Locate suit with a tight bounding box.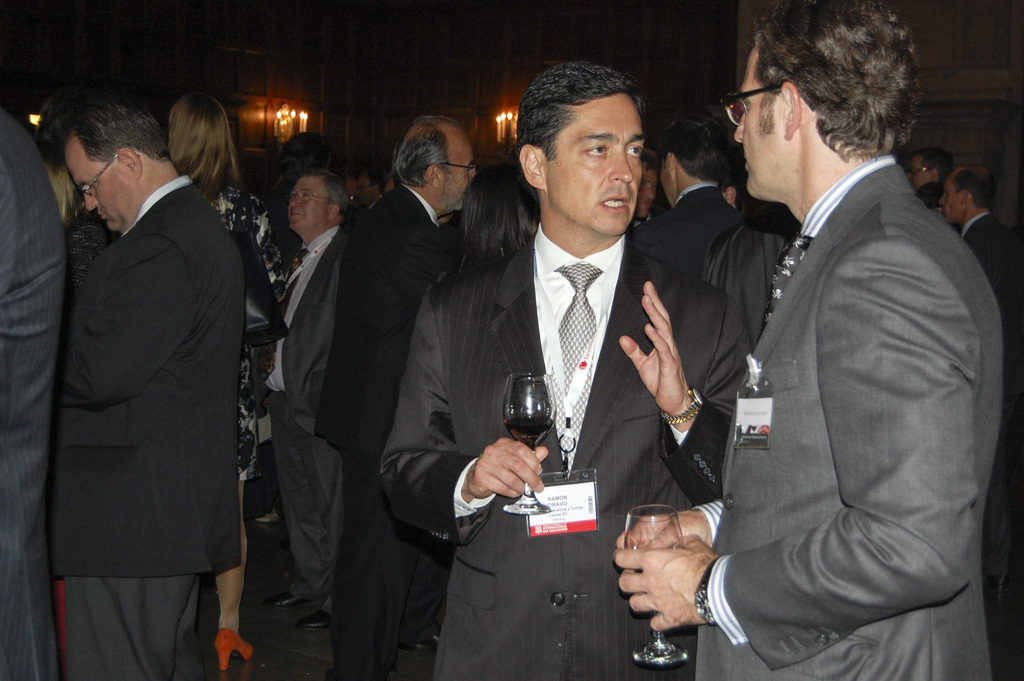
{"x1": 308, "y1": 175, "x2": 479, "y2": 680}.
